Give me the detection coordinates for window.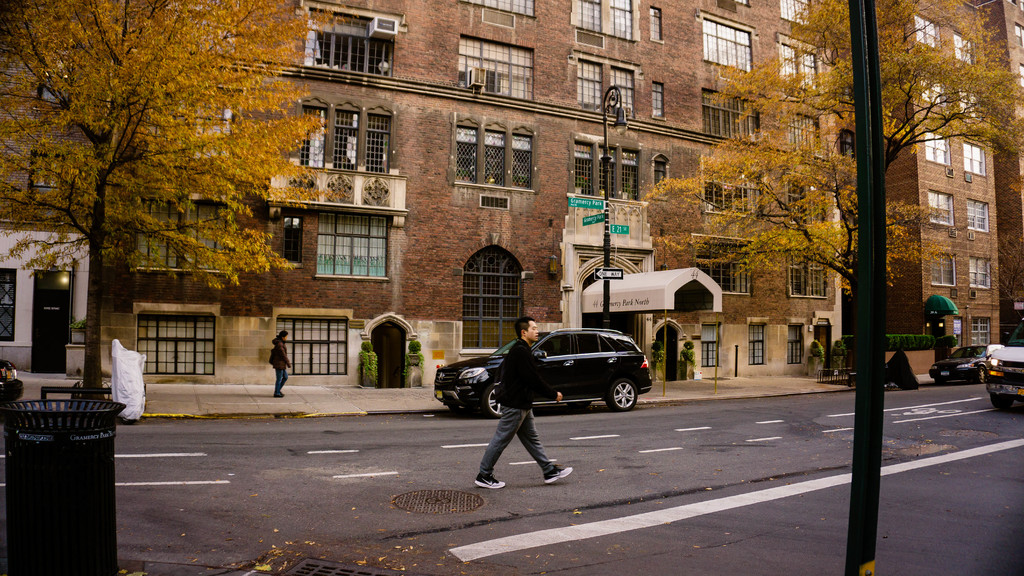
rect(787, 324, 803, 361).
